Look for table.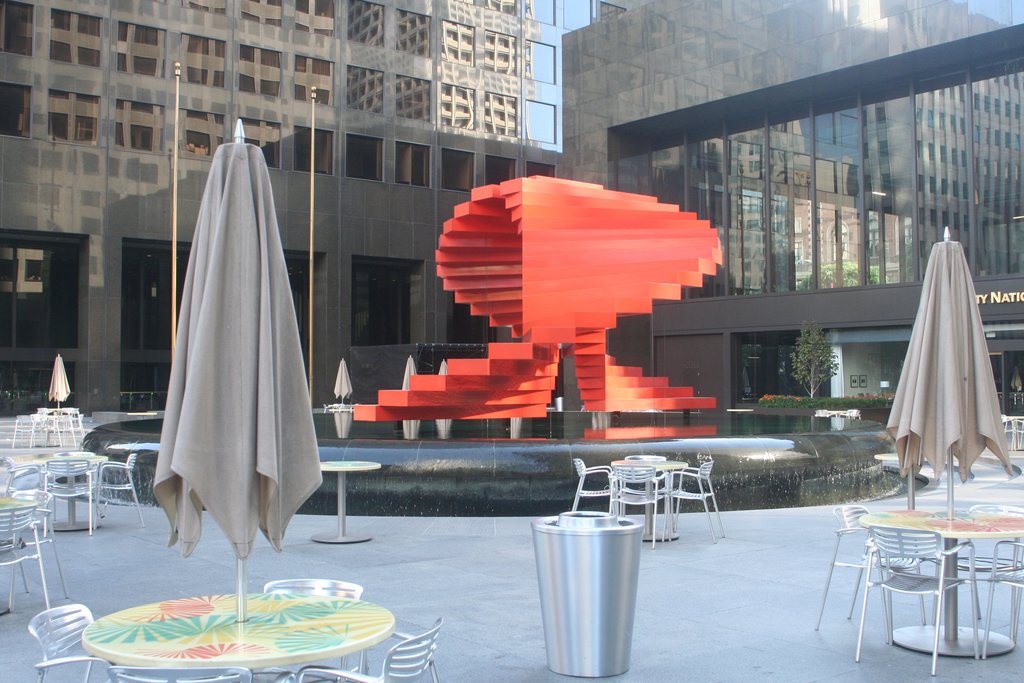
Found: box(319, 457, 383, 546).
